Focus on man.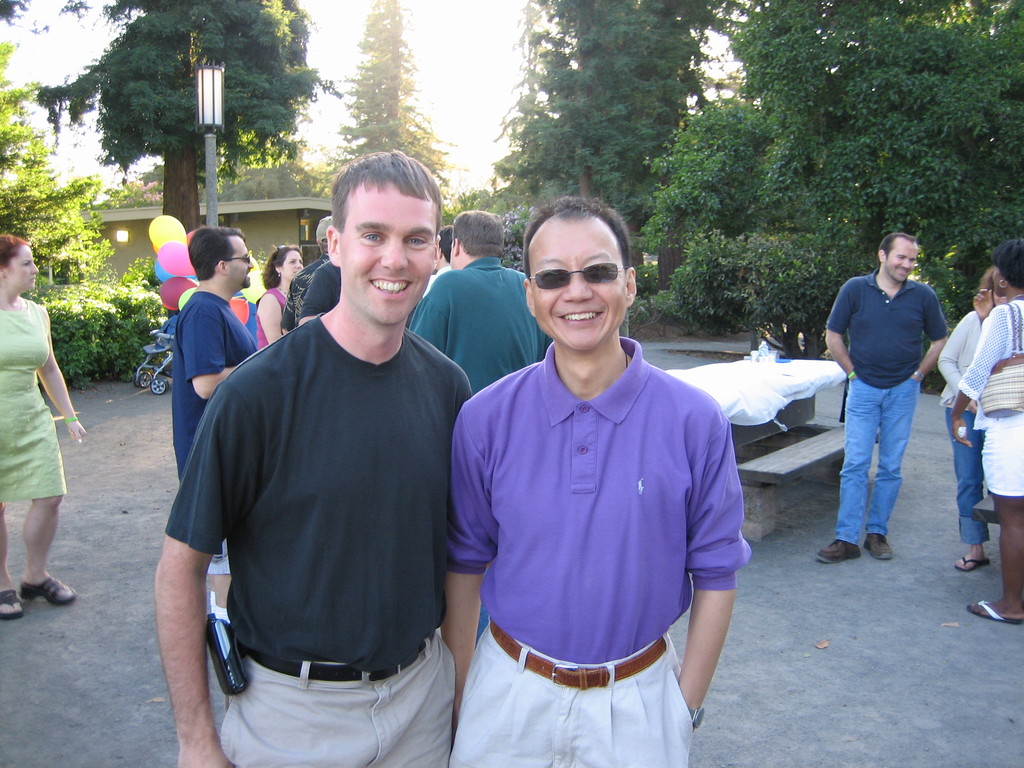
Focused at <bbox>163, 166, 490, 762</bbox>.
